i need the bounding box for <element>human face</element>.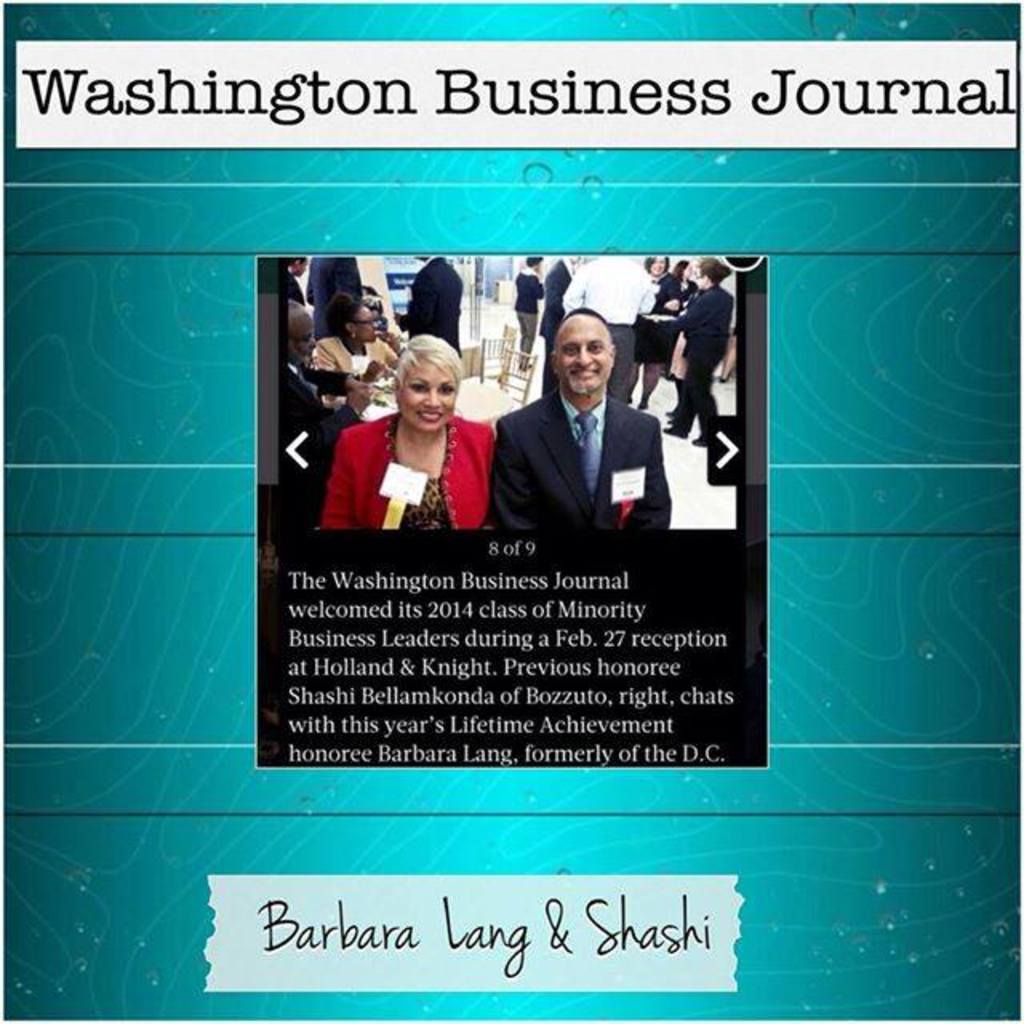
Here it is: <box>650,254,667,278</box>.
